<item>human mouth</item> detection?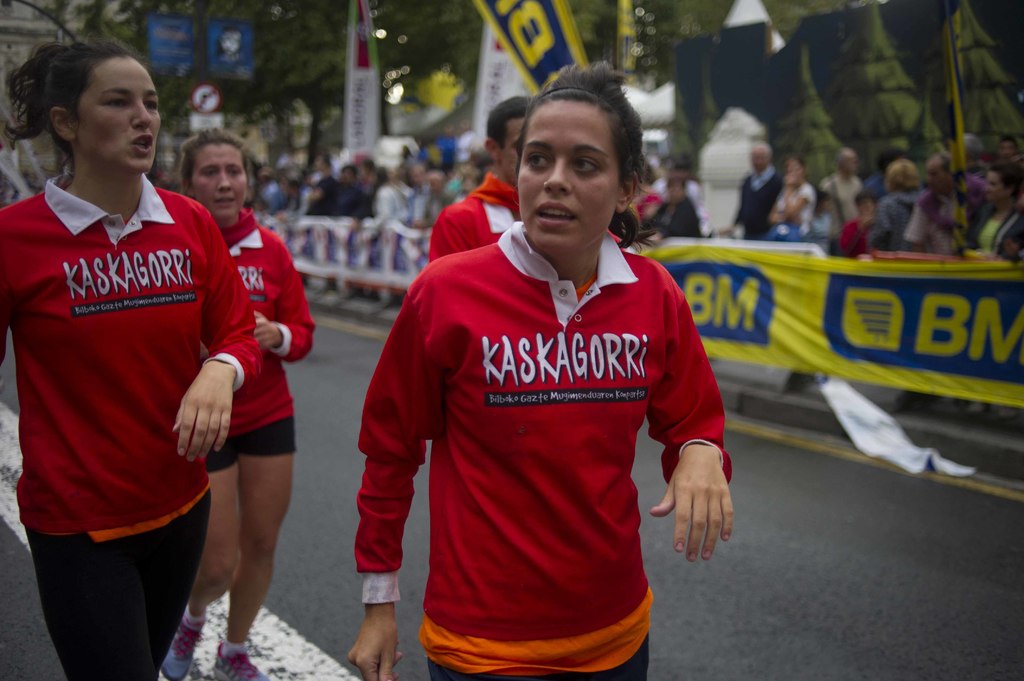
bbox=[530, 194, 577, 234]
